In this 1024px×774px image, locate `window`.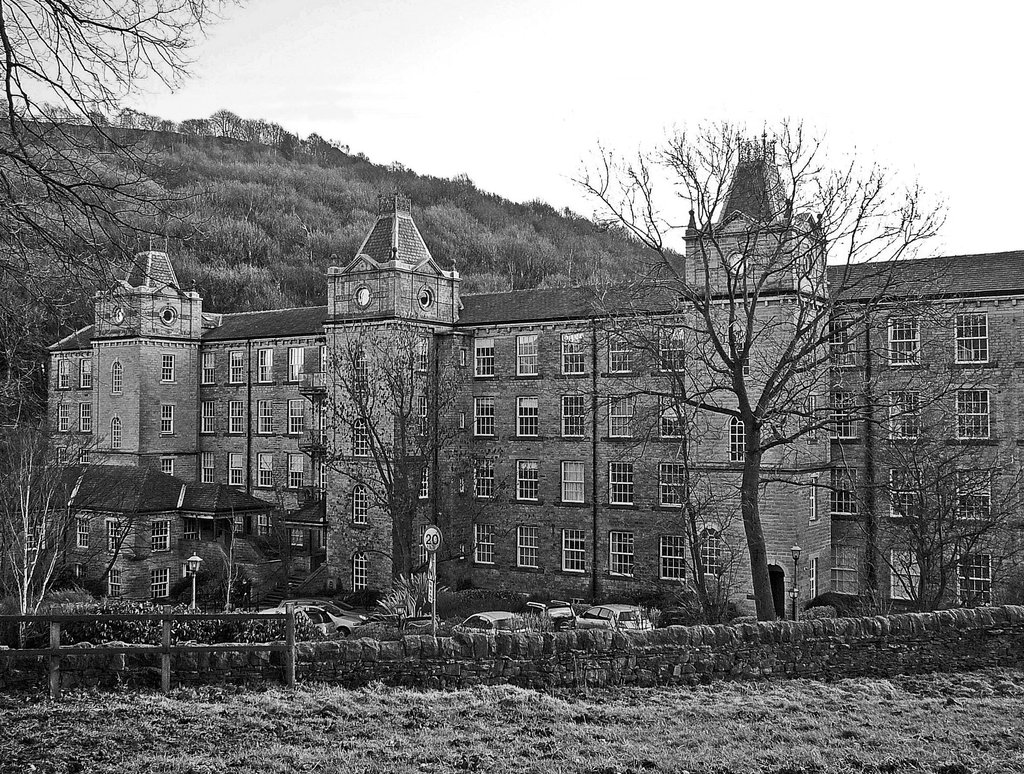
Bounding box: (x1=105, y1=519, x2=124, y2=557).
